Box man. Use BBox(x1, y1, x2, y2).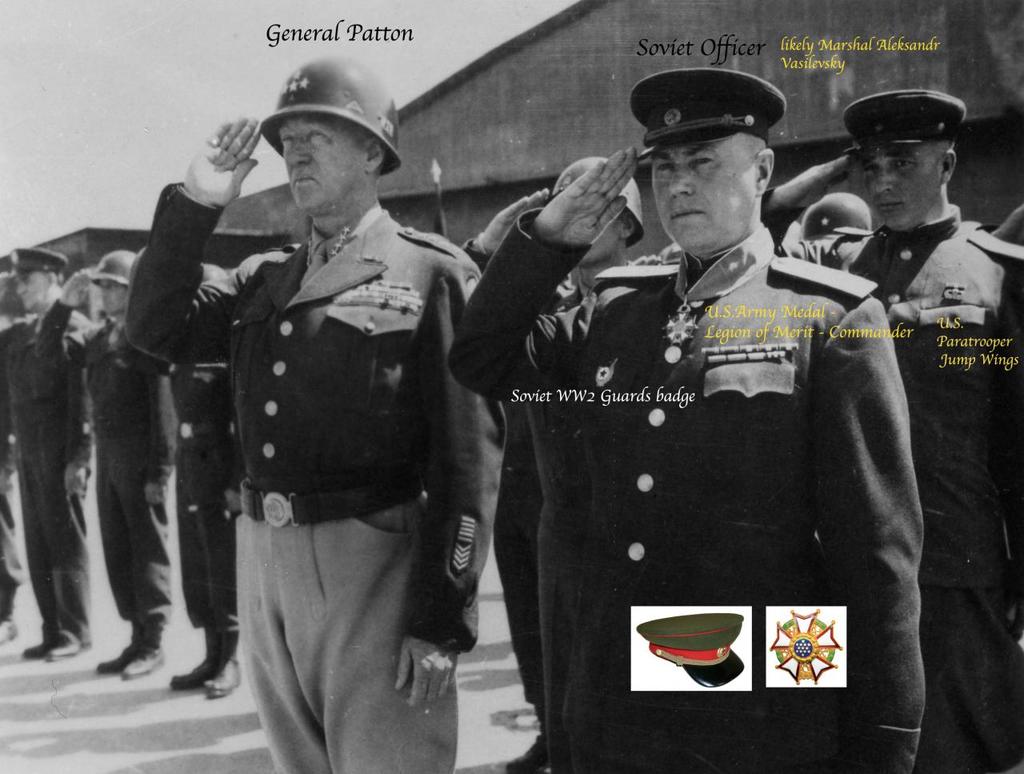
BBox(122, 57, 485, 773).
